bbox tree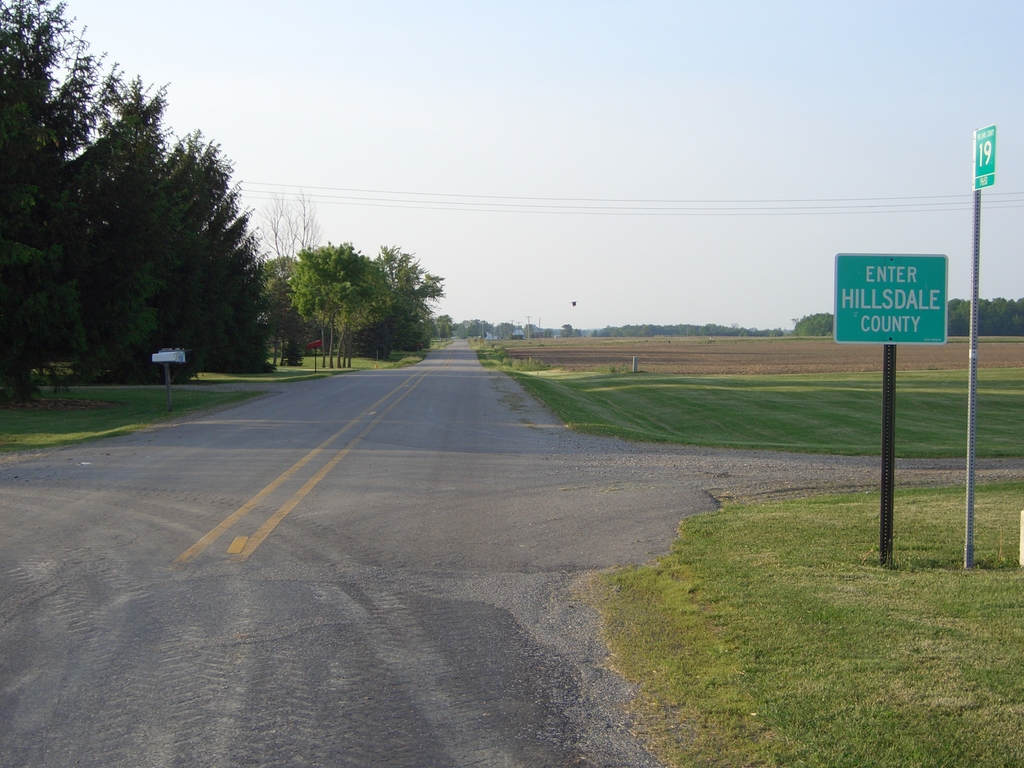
x1=284 y1=236 x2=395 y2=370
